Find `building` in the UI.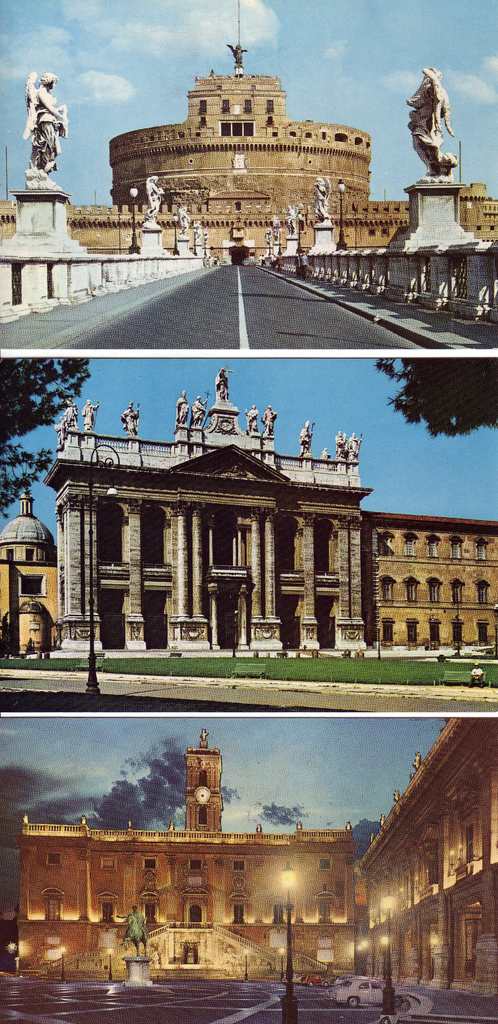
UI element at rect(0, 717, 497, 998).
